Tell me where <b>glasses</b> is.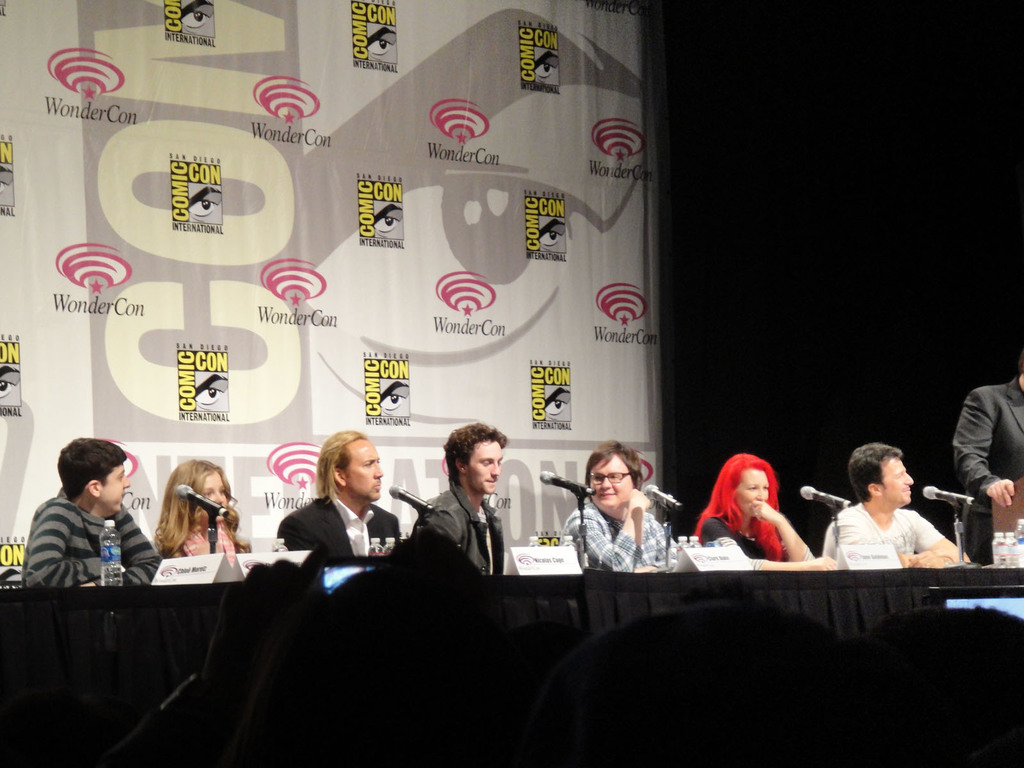
<b>glasses</b> is at 588,471,630,487.
